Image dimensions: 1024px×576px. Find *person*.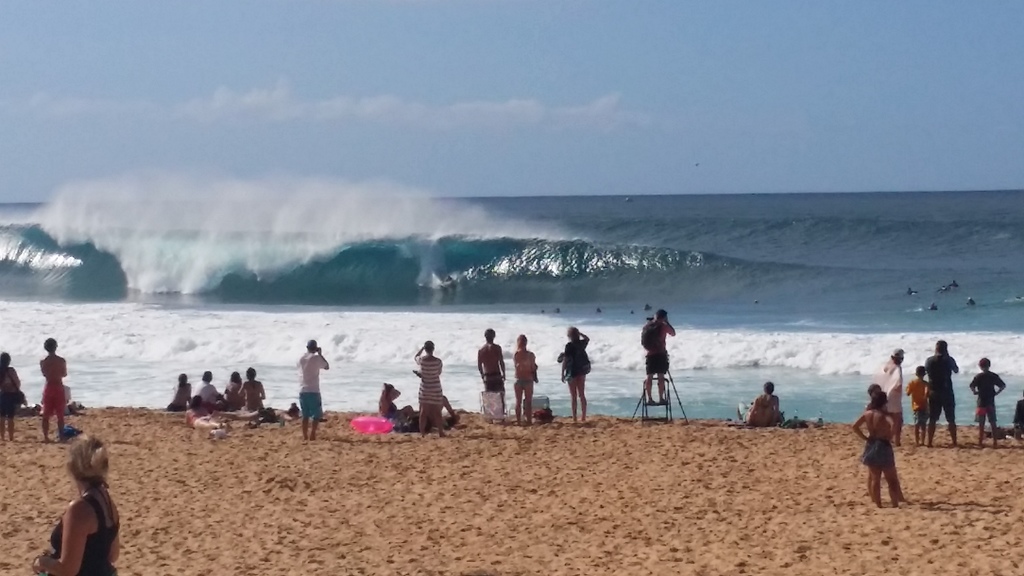
[left=641, top=308, right=678, bottom=406].
